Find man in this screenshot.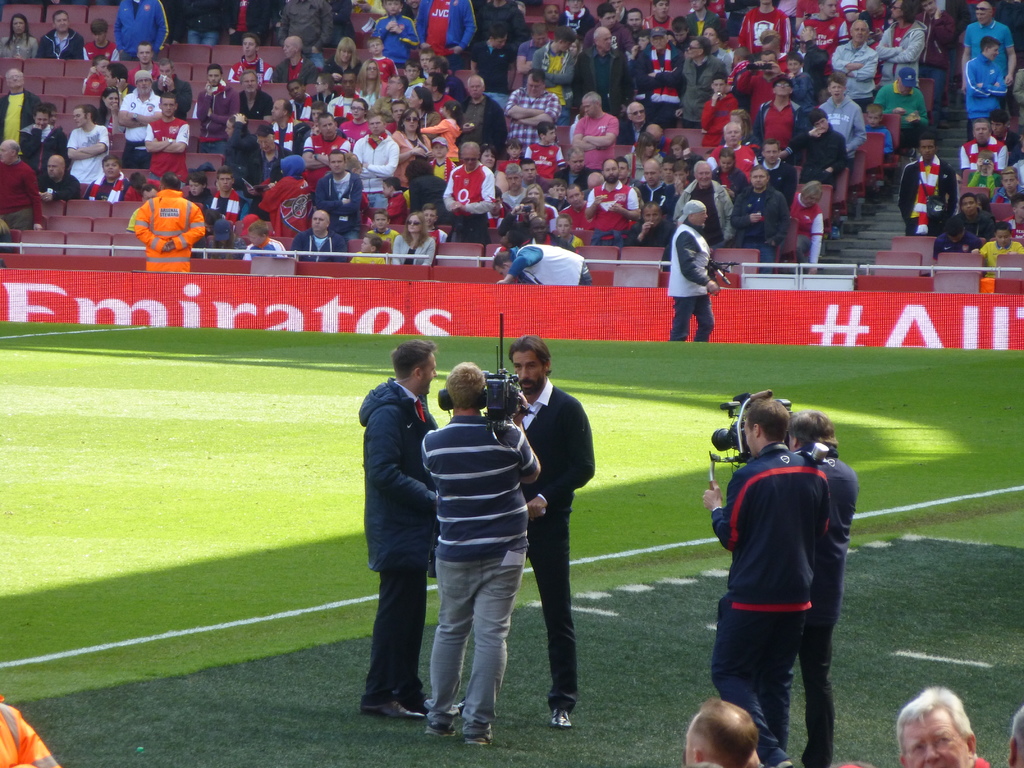
The bounding box for man is 347 326 455 739.
